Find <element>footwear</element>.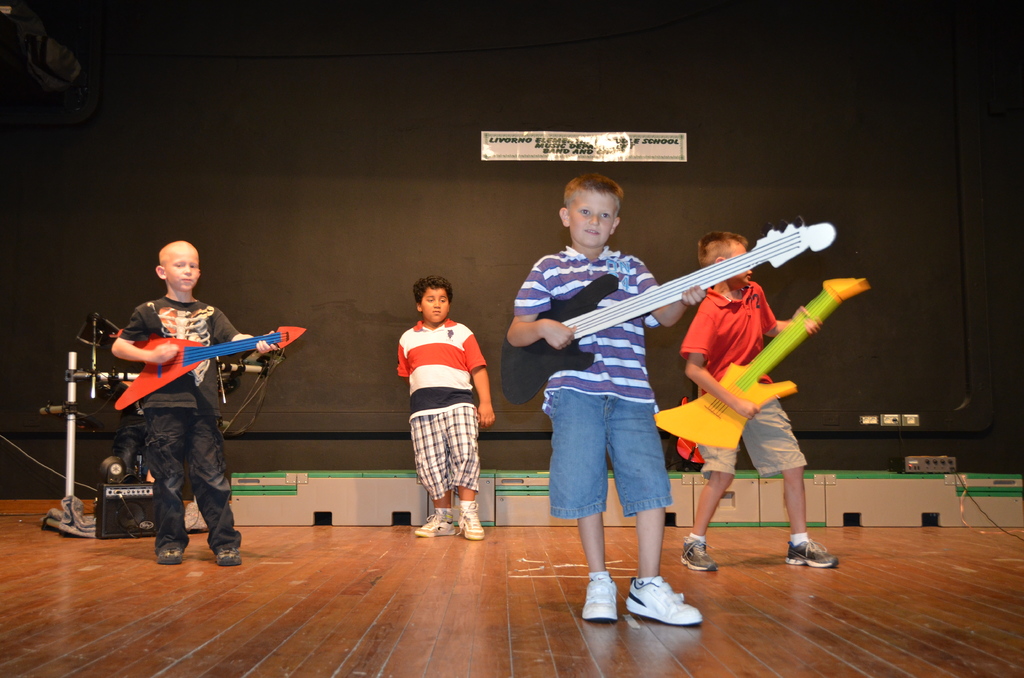
l=156, t=544, r=188, b=565.
